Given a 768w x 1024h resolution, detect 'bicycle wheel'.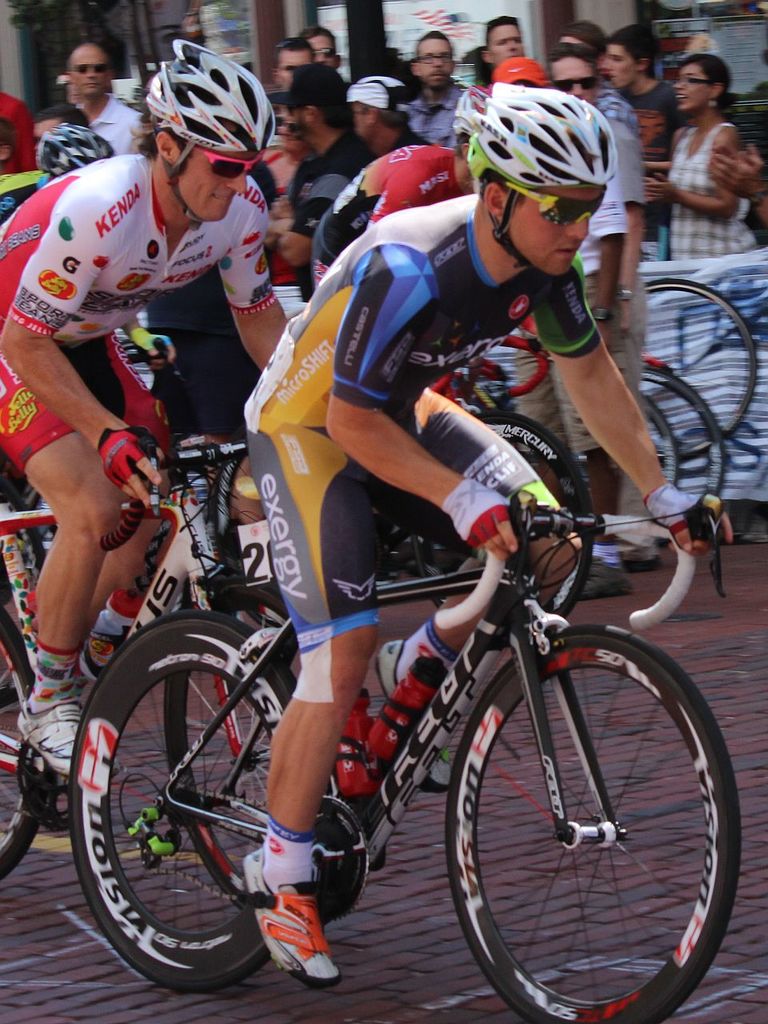
566 366 726 555.
